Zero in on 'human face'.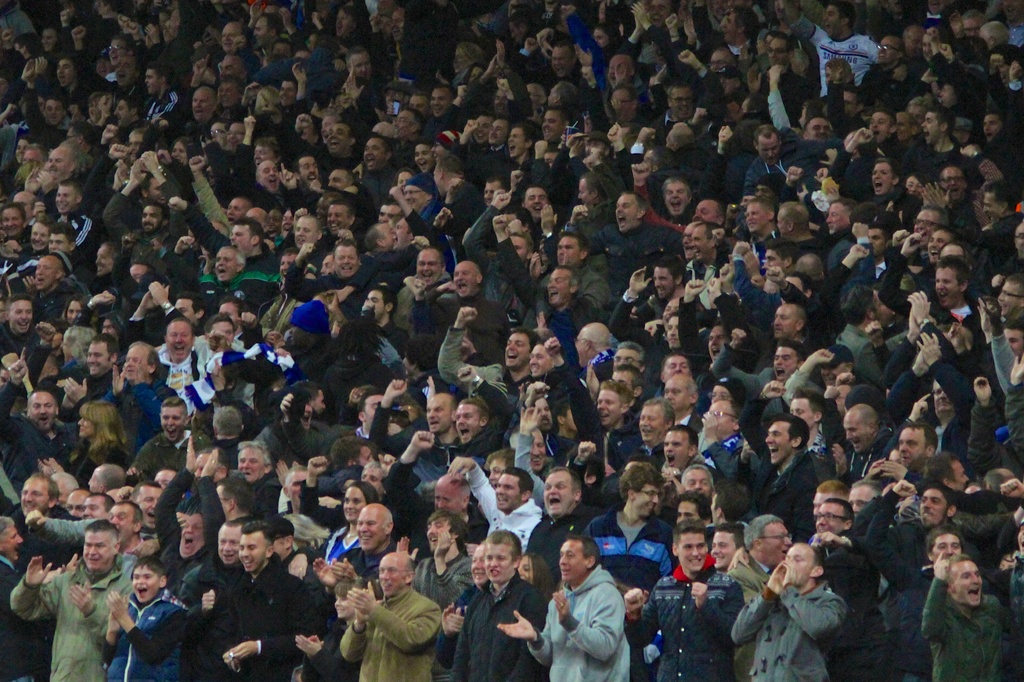
Zeroed in: x1=678, y1=533, x2=709, y2=571.
